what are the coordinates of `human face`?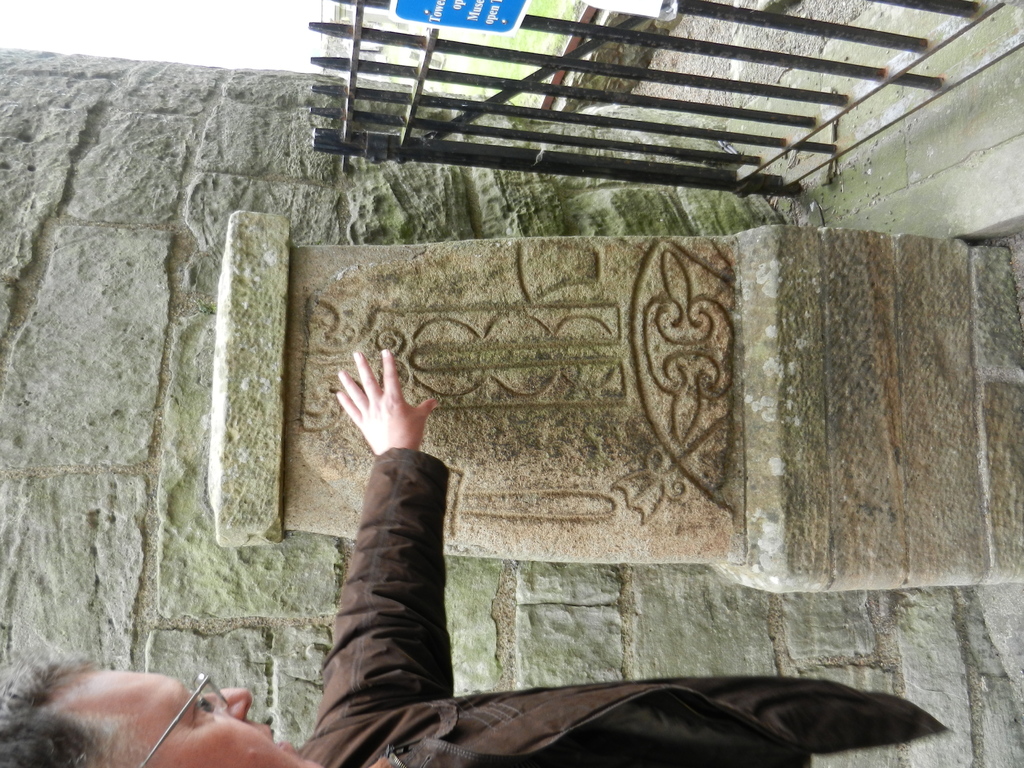
[left=94, top=668, right=326, bottom=767].
